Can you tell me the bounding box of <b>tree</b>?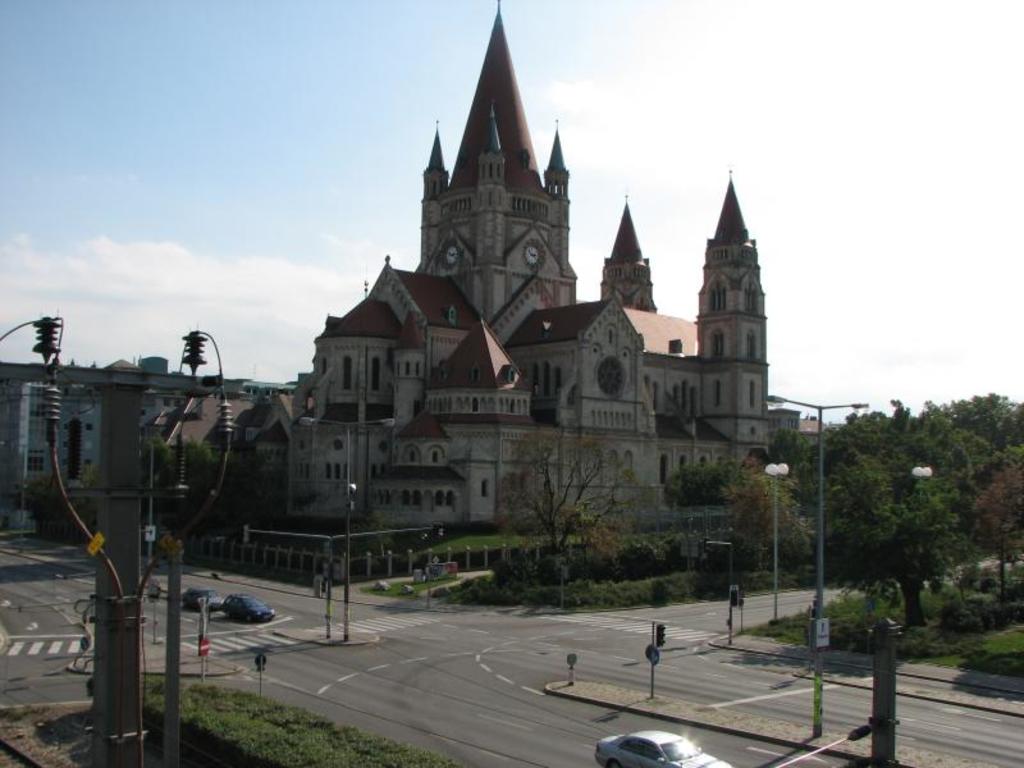
crop(842, 392, 1023, 602).
